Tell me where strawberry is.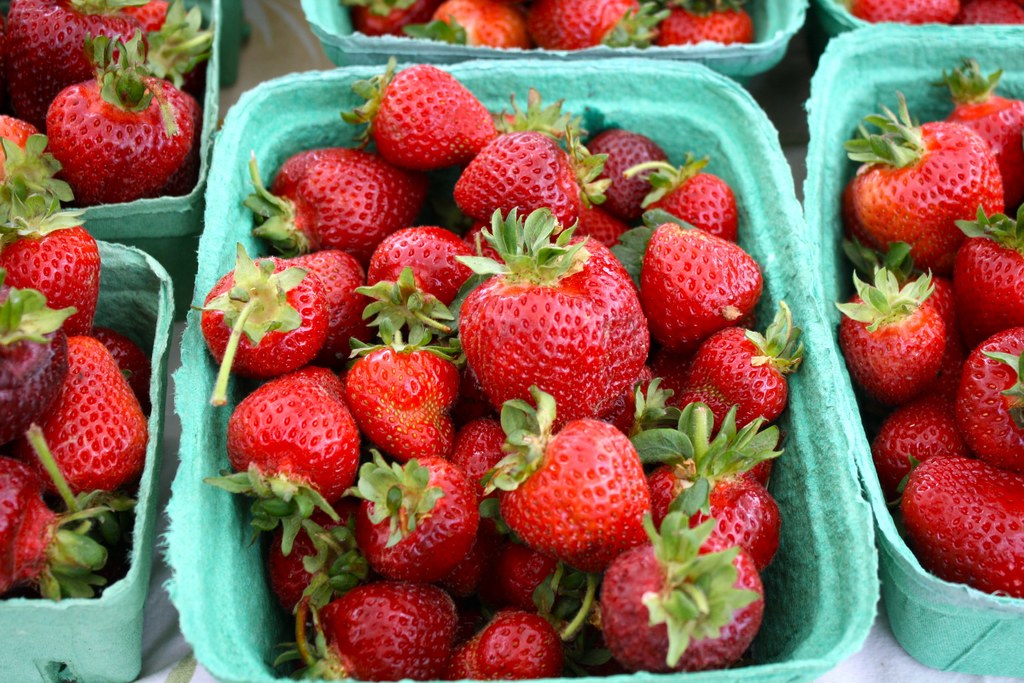
strawberry is at 432:0:521:49.
